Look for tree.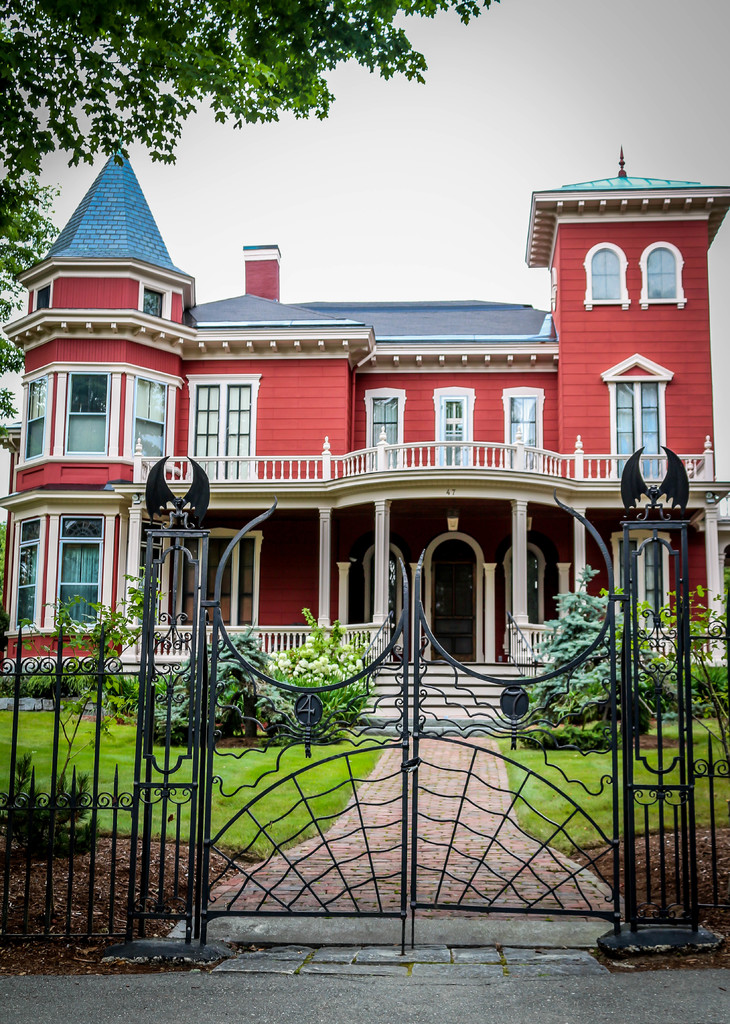
Found: <box>0,0,501,428</box>.
